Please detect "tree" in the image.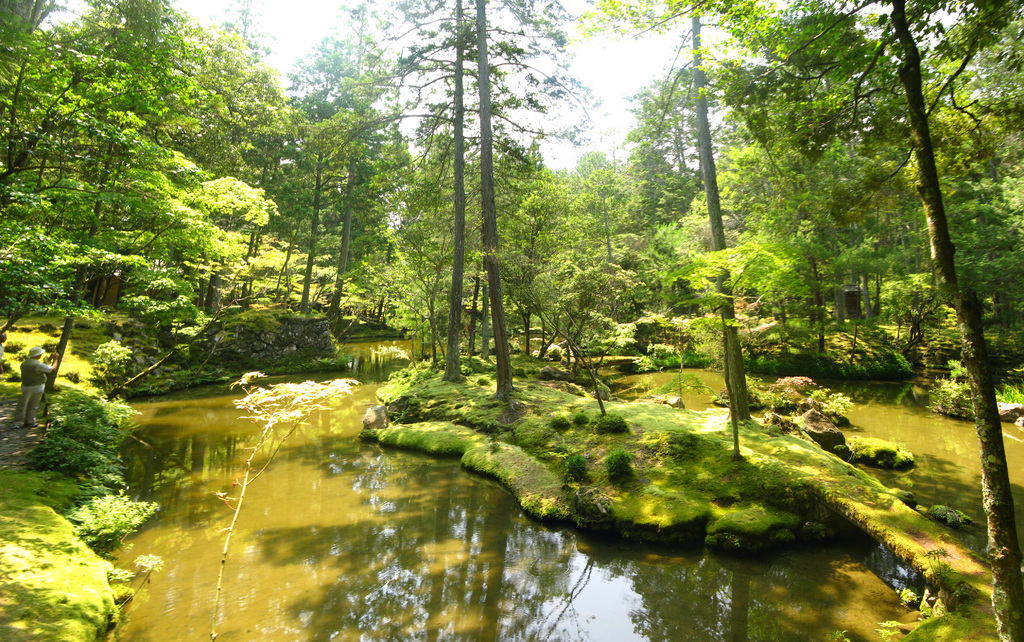
x1=251 y1=26 x2=339 y2=305.
